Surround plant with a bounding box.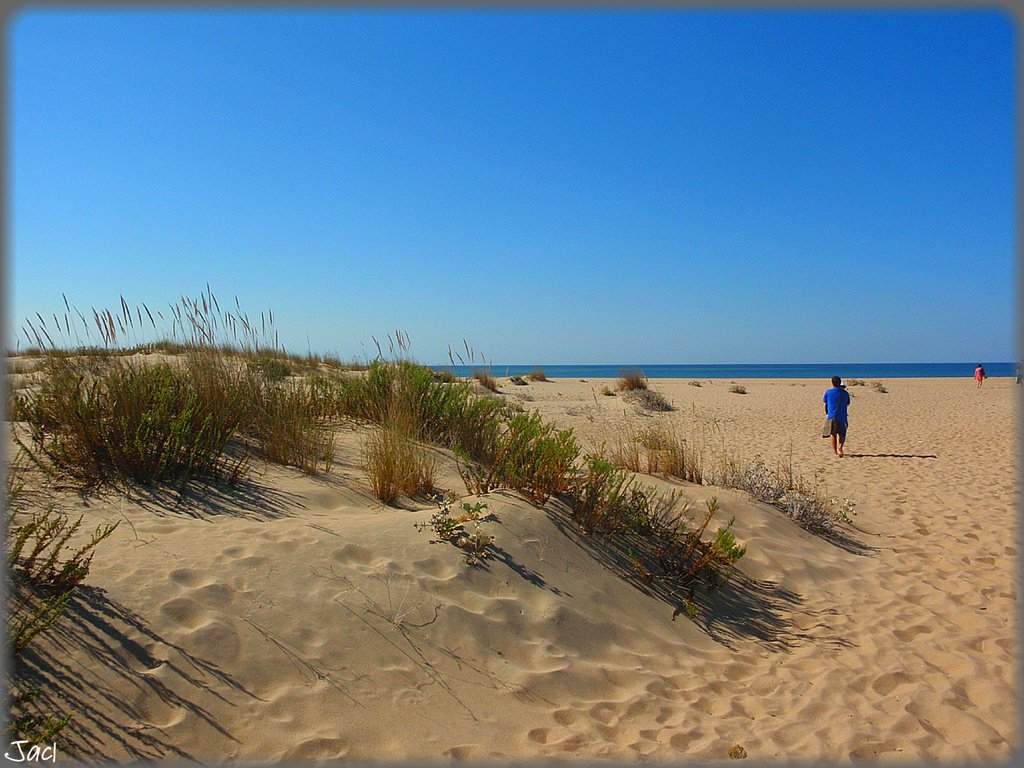
602 384 617 395.
